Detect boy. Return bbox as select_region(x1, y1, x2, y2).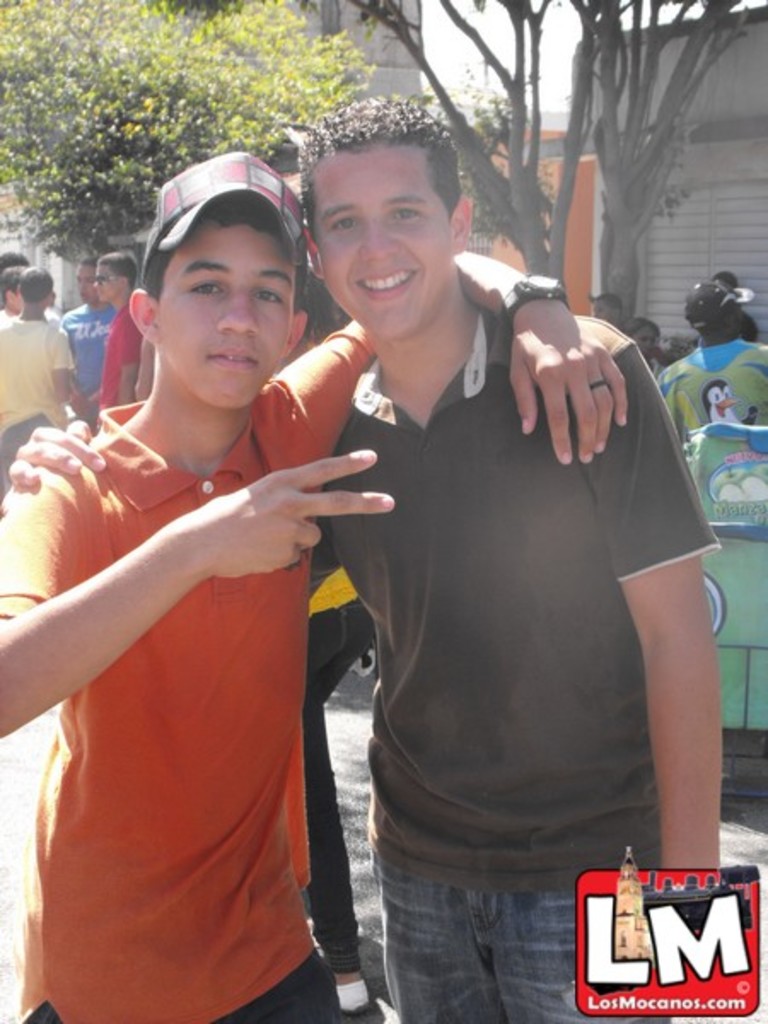
select_region(2, 92, 725, 1022).
